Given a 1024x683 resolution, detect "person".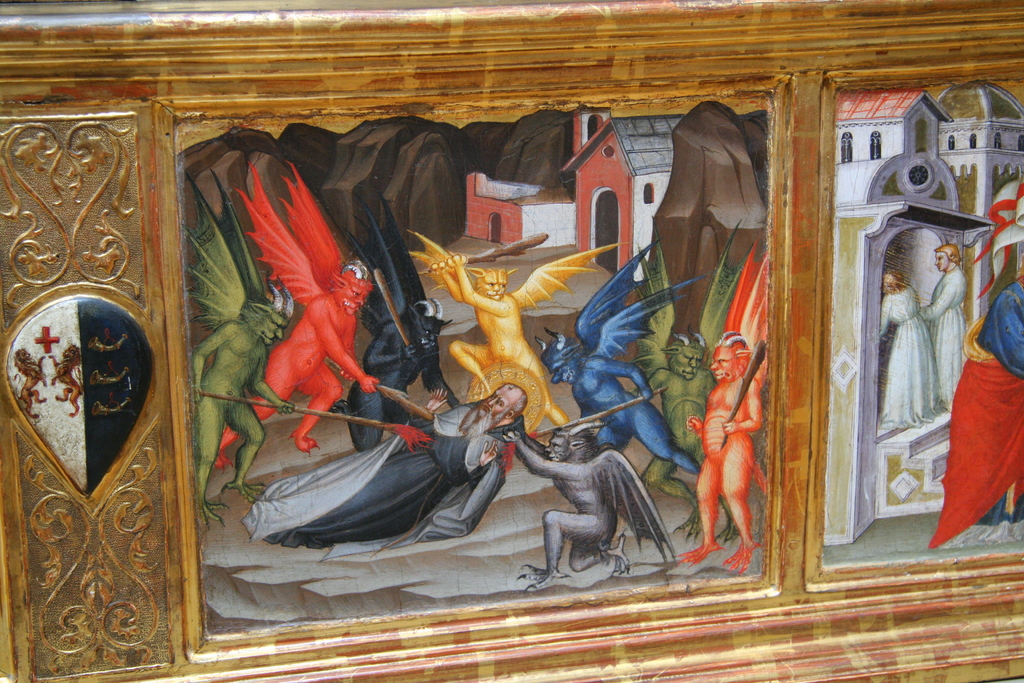
(700,315,778,564).
